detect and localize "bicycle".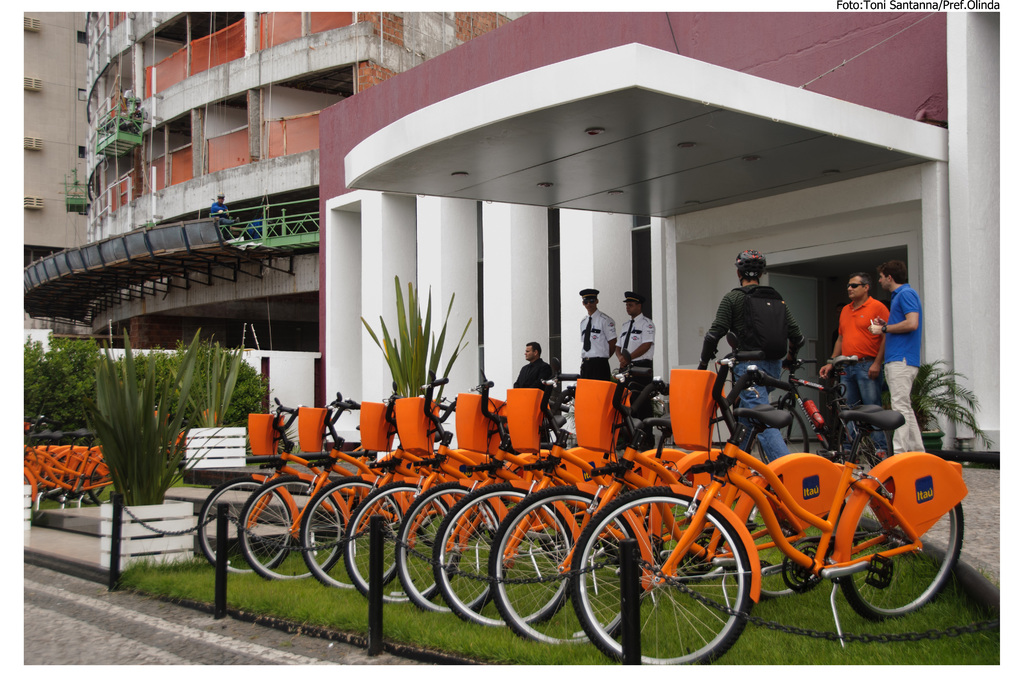
Localized at (x1=339, y1=367, x2=535, y2=607).
